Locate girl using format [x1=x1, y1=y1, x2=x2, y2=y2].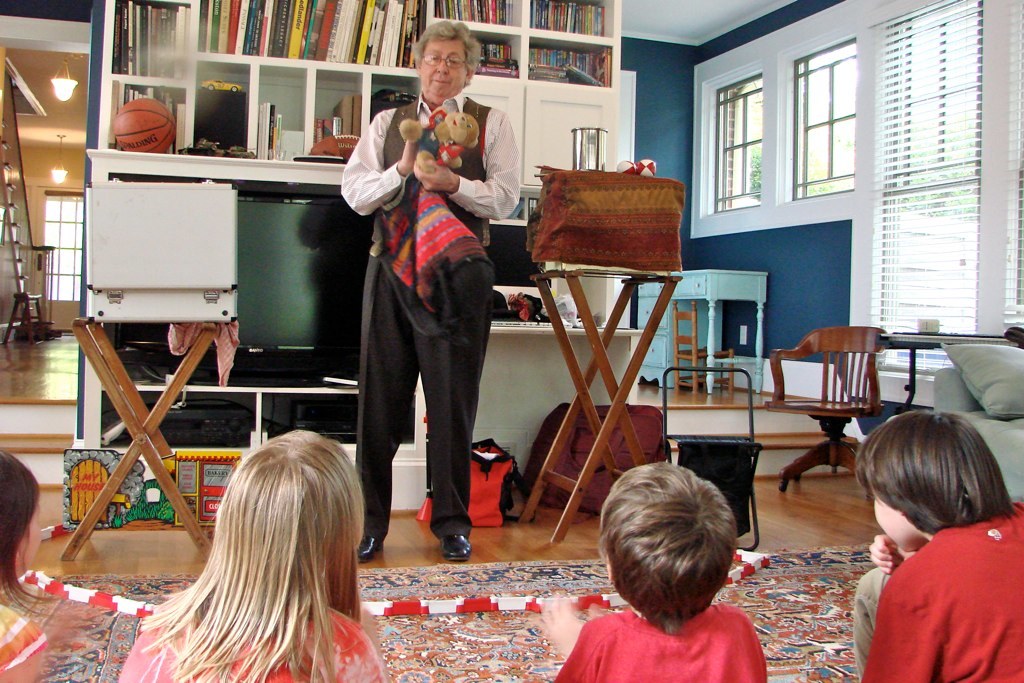
[x1=0, y1=447, x2=108, y2=679].
